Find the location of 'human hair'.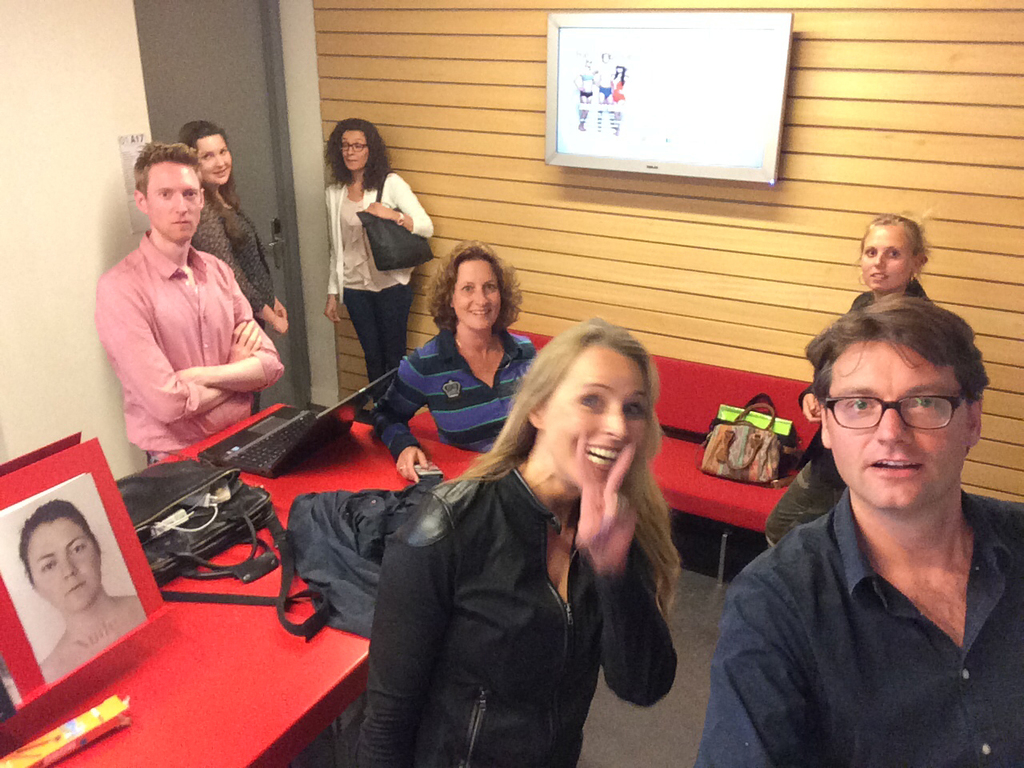
Location: bbox=[430, 238, 520, 334].
